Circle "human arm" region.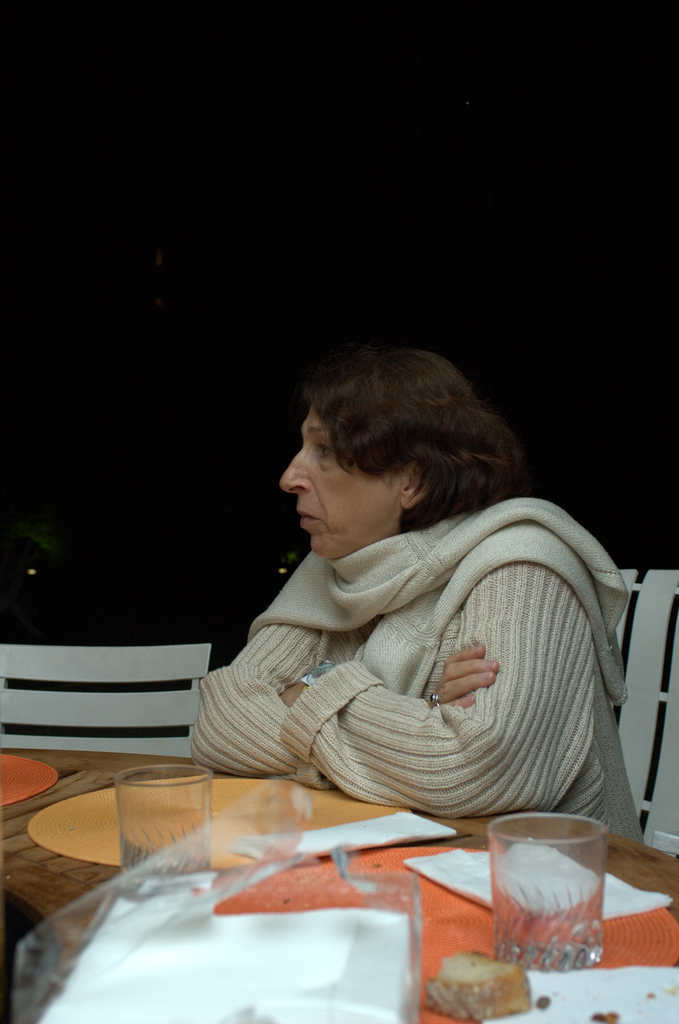
Region: (left=225, top=487, right=612, bottom=774).
